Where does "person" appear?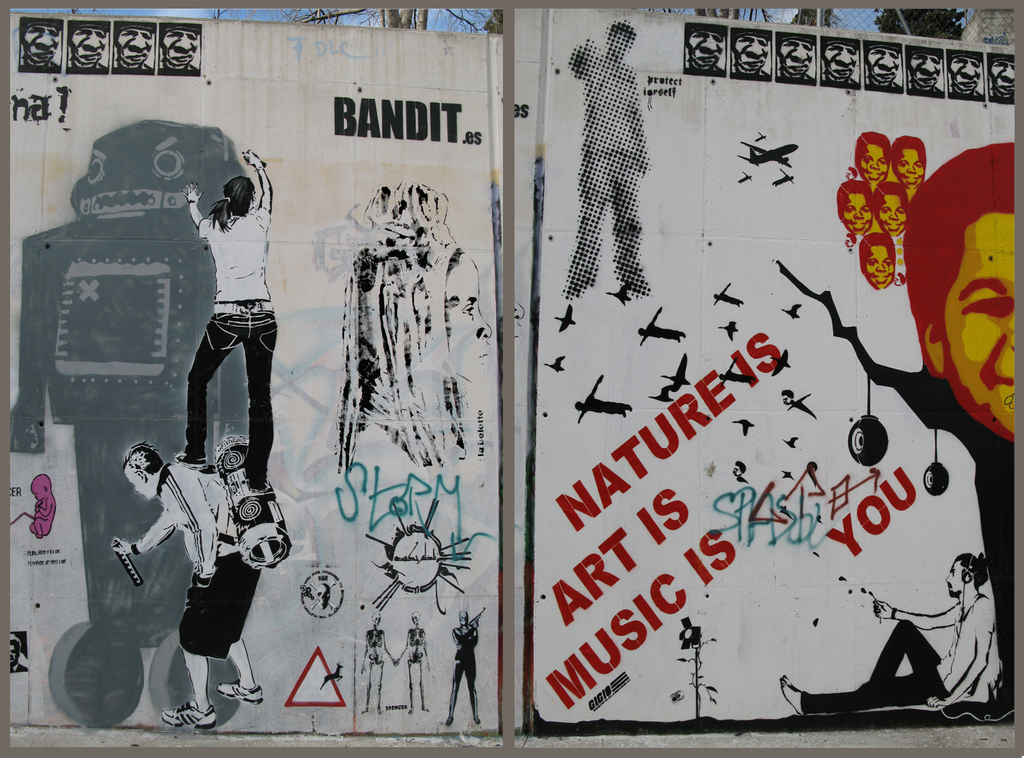
Appears at Rect(349, 236, 502, 479).
